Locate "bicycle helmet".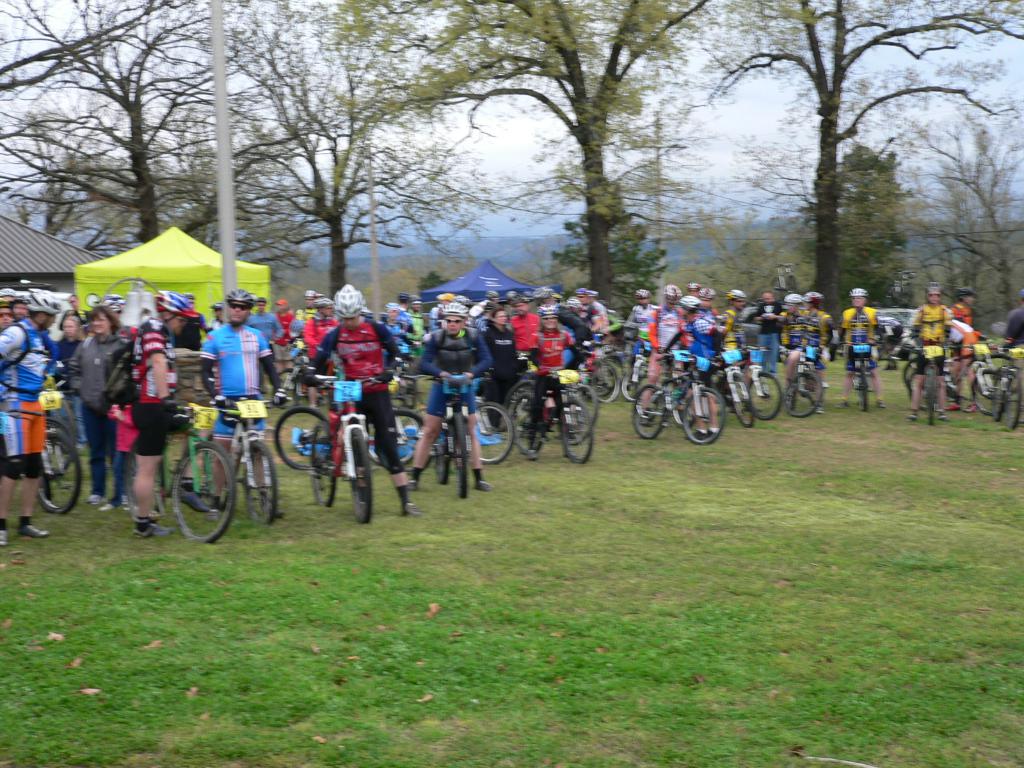
Bounding box: bbox=[539, 307, 555, 318].
